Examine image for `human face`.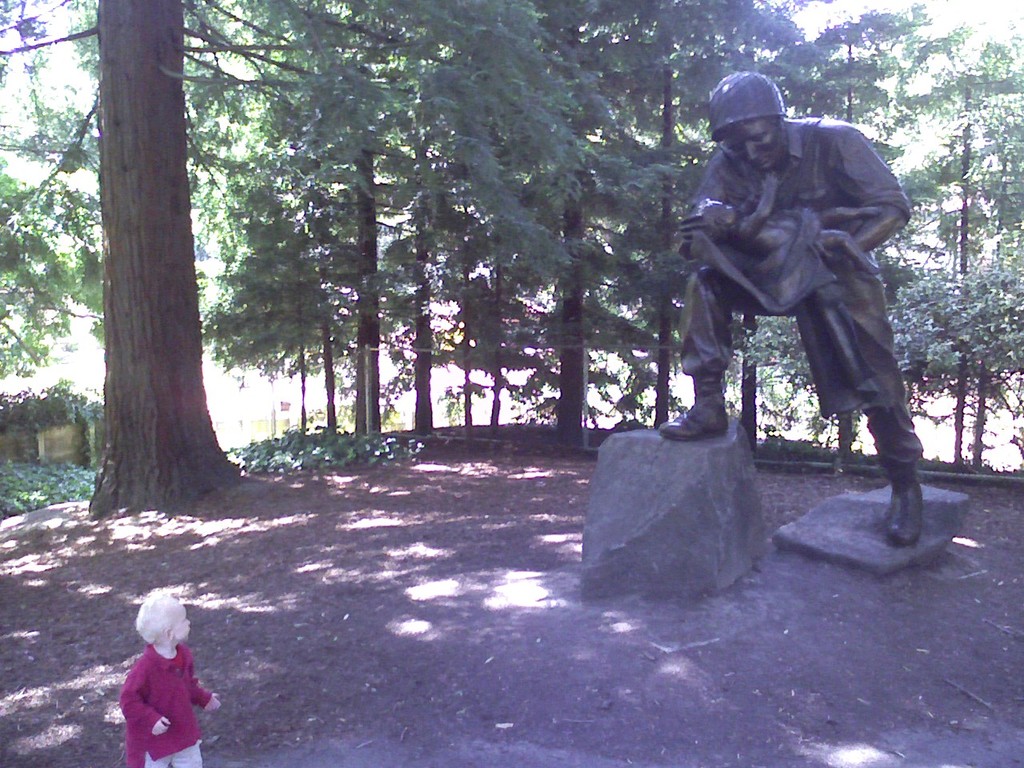
Examination result: select_region(726, 120, 787, 174).
